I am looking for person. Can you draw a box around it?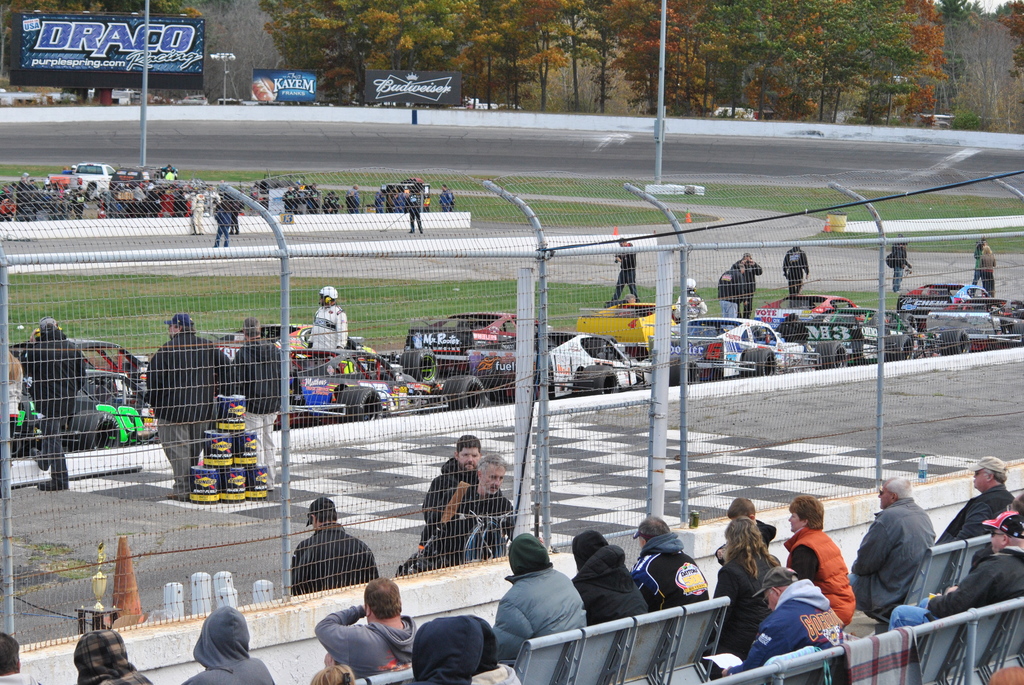
Sure, the bounding box is select_region(572, 537, 657, 623).
